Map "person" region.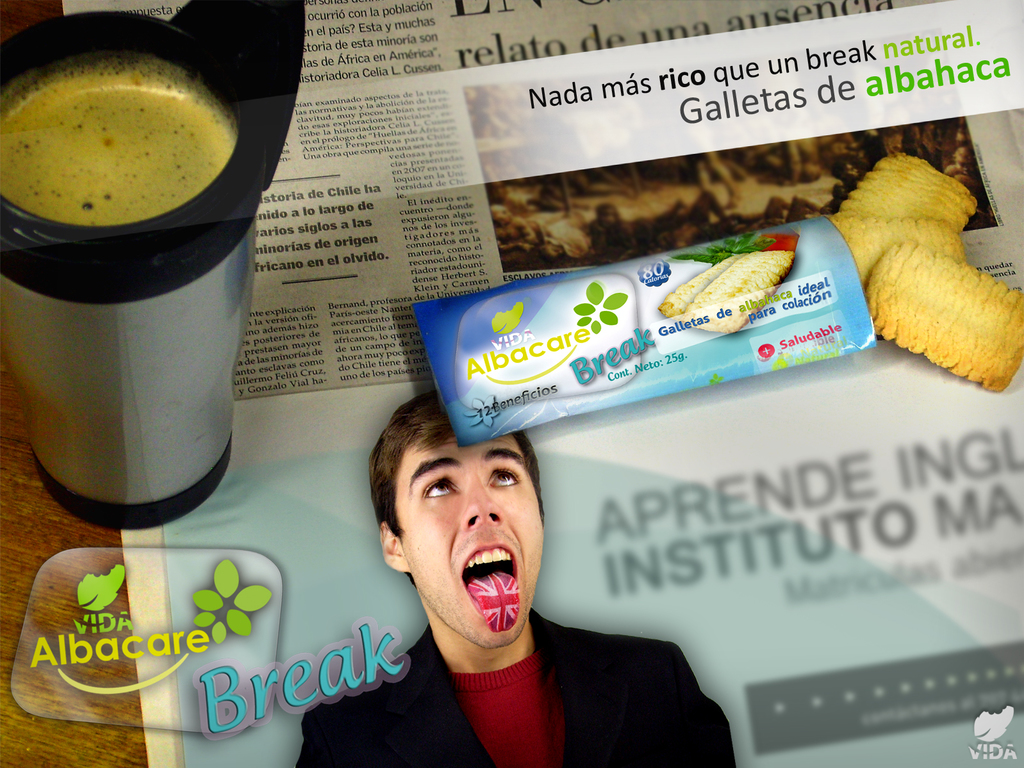
Mapped to rect(320, 400, 691, 755).
